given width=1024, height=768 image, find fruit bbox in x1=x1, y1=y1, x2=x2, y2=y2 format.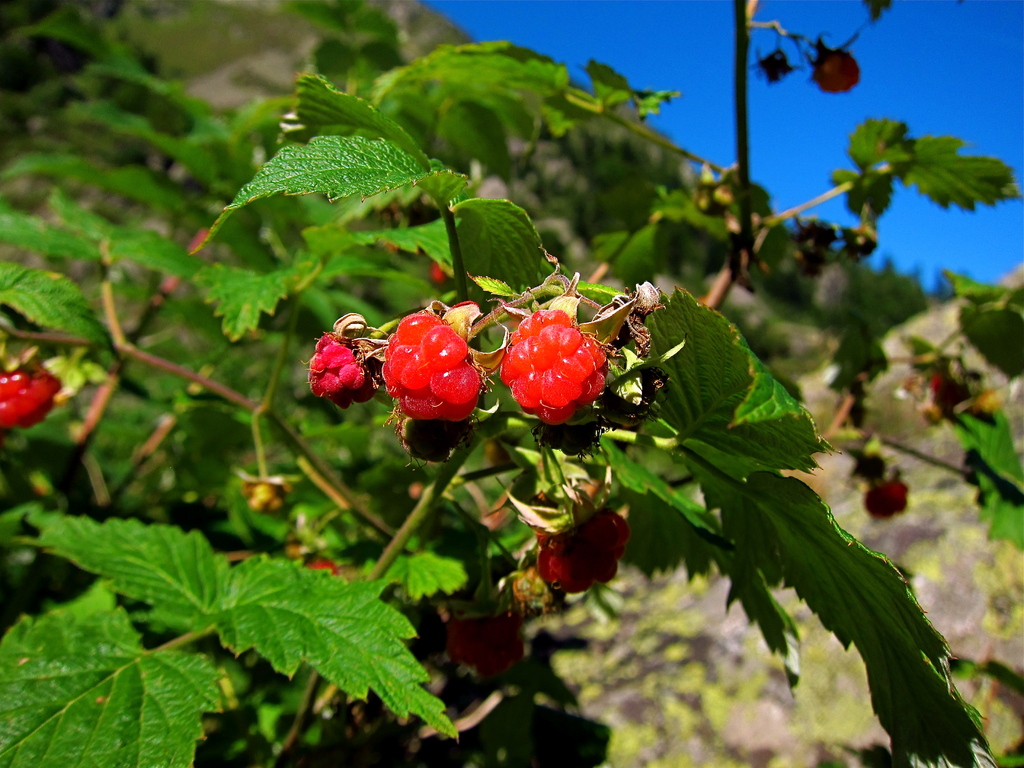
x1=308, y1=331, x2=376, y2=398.
